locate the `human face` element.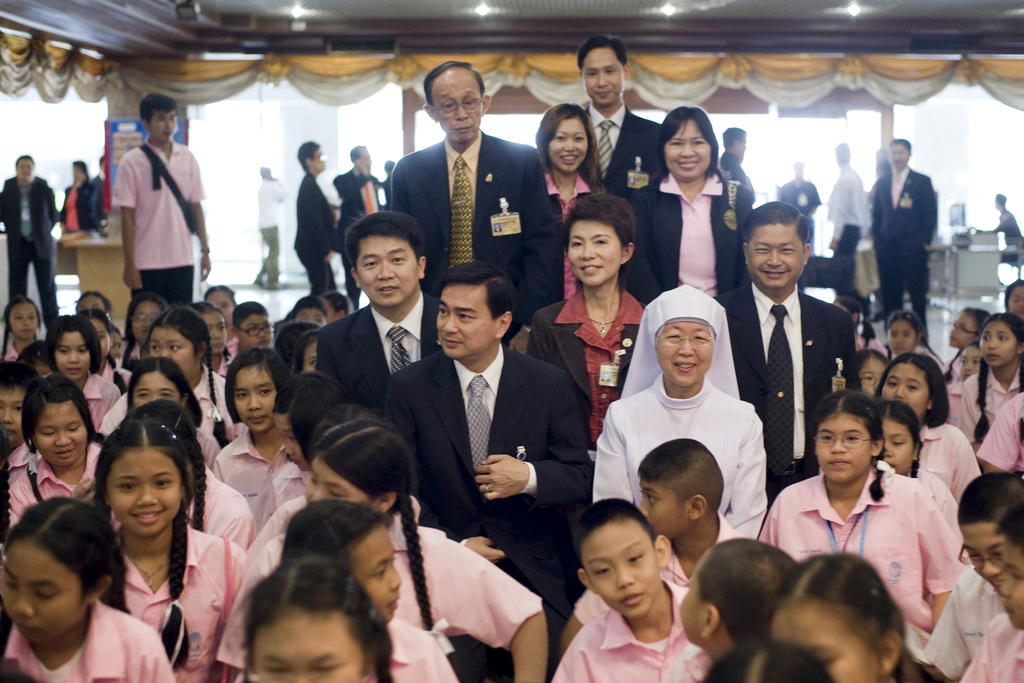
Element bbox: detection(76, 298, 105, 313).
